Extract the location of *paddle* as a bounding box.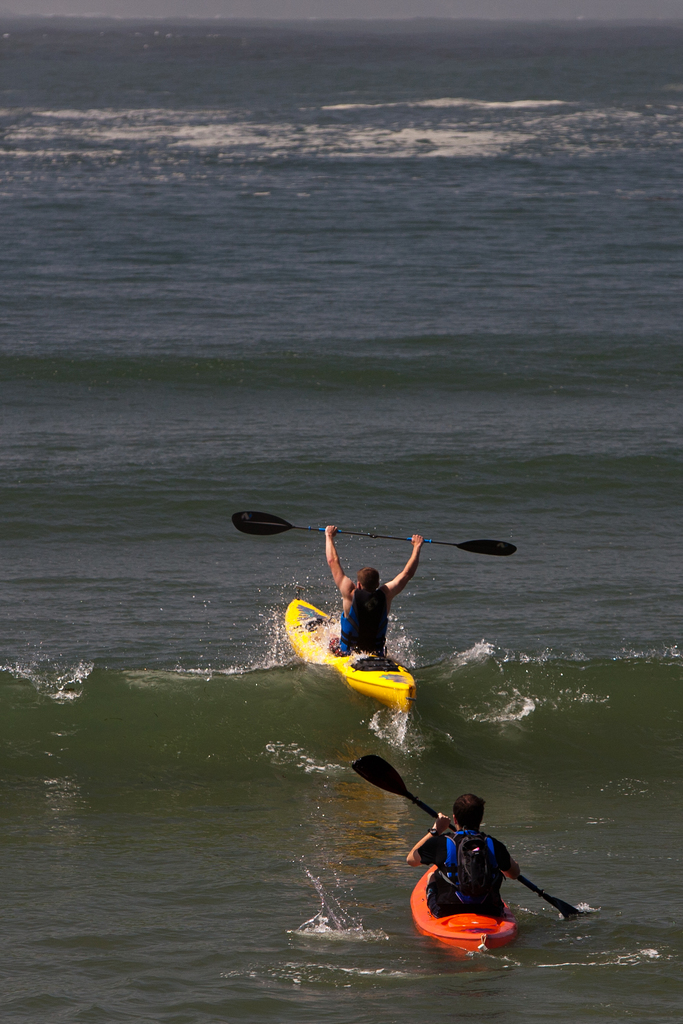
x1=317 y1=778 x2=591 y2=966.
